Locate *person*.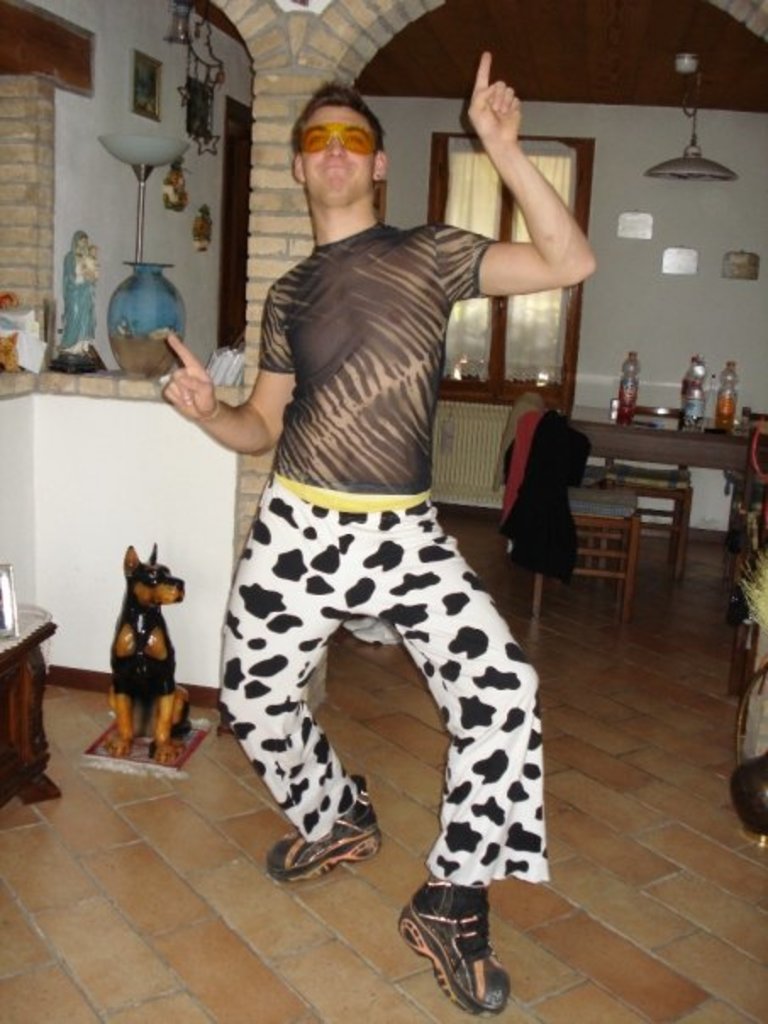
Bounding box: BBox(75, 244, 100, 287).
